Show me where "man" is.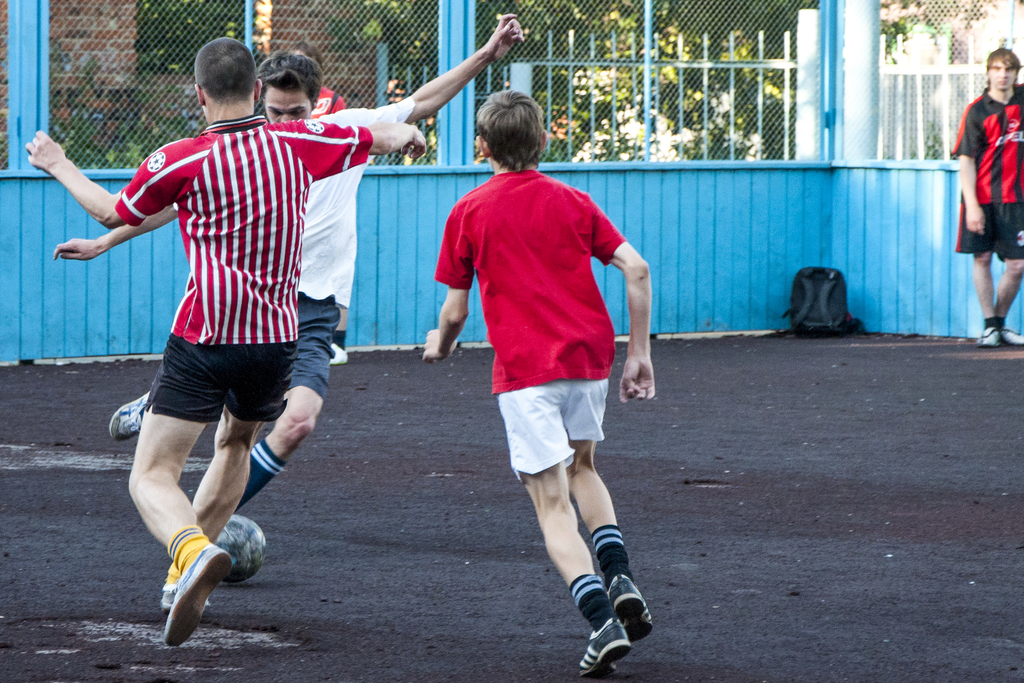
"man" is at x1=945, y1=47, x2=1023, y2=354.
